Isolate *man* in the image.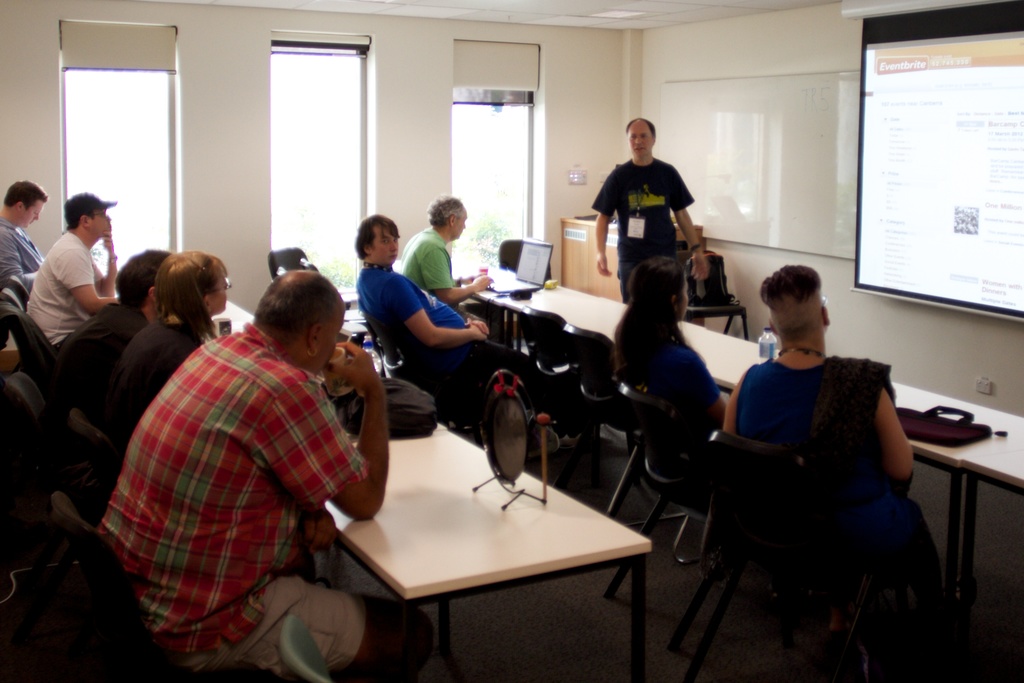
Isolated region: box(350, 210, 572, 407).
